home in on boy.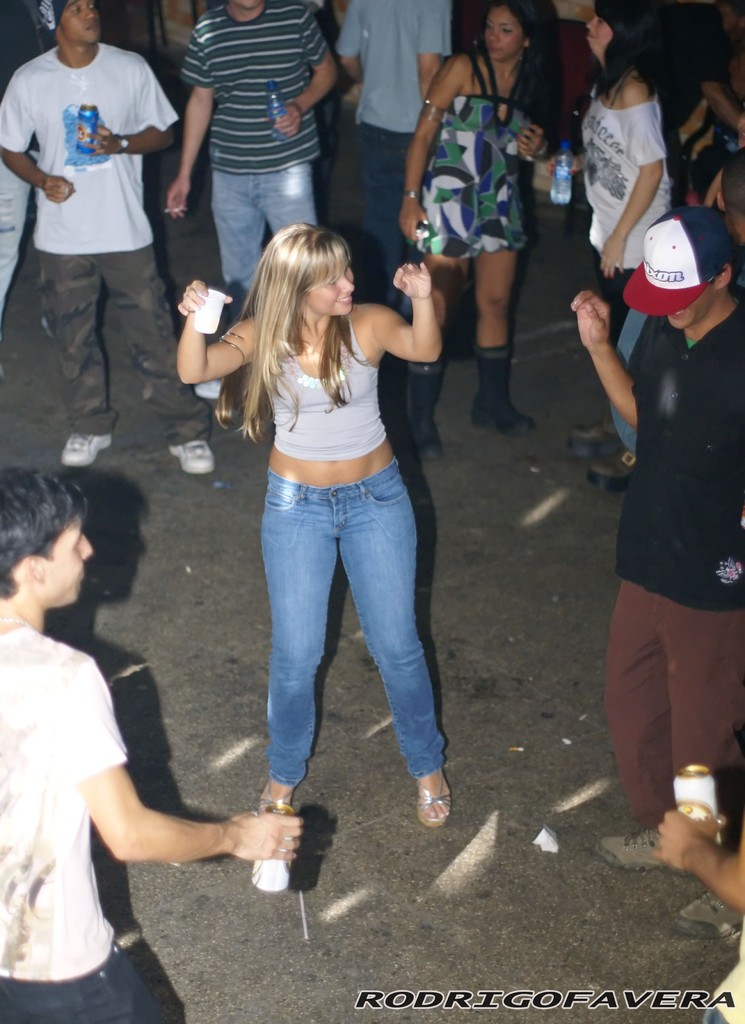
Homed in at (x1=0, y1=468, x2=307, y2=1023).
